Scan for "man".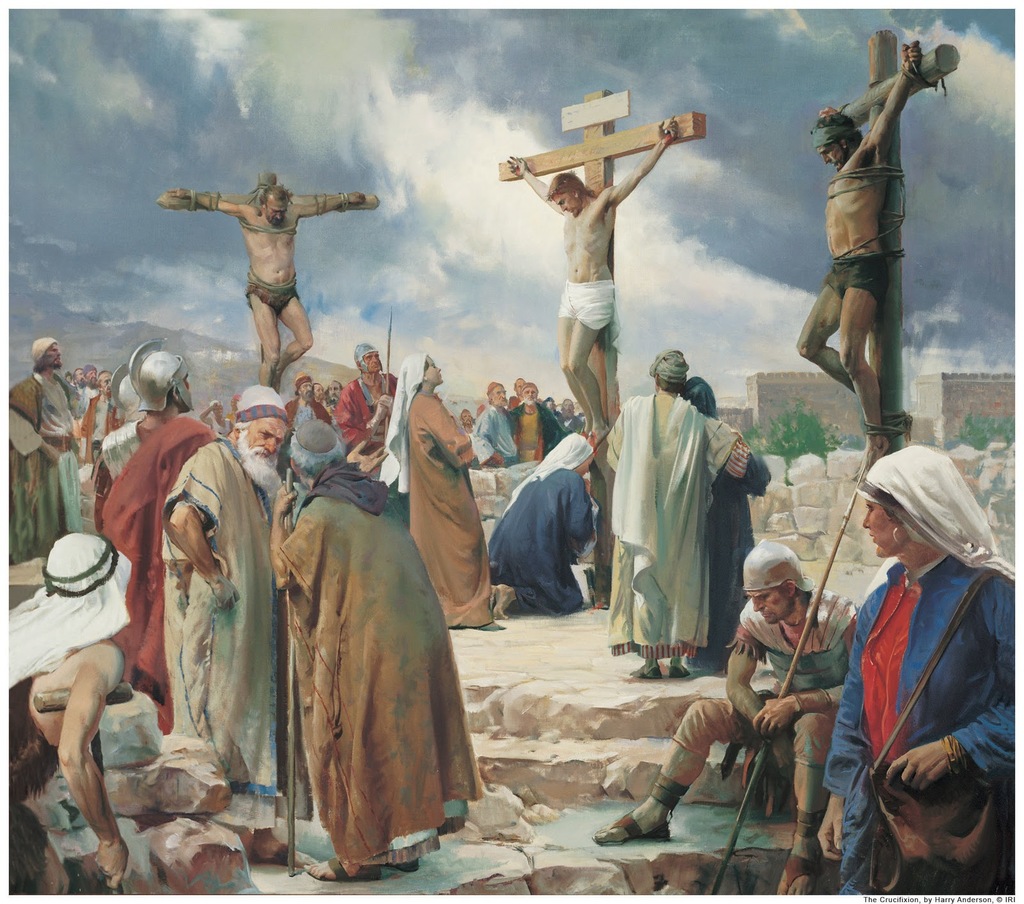
Scan result: (x1=71, y1=364, x2=98, y2=410).
